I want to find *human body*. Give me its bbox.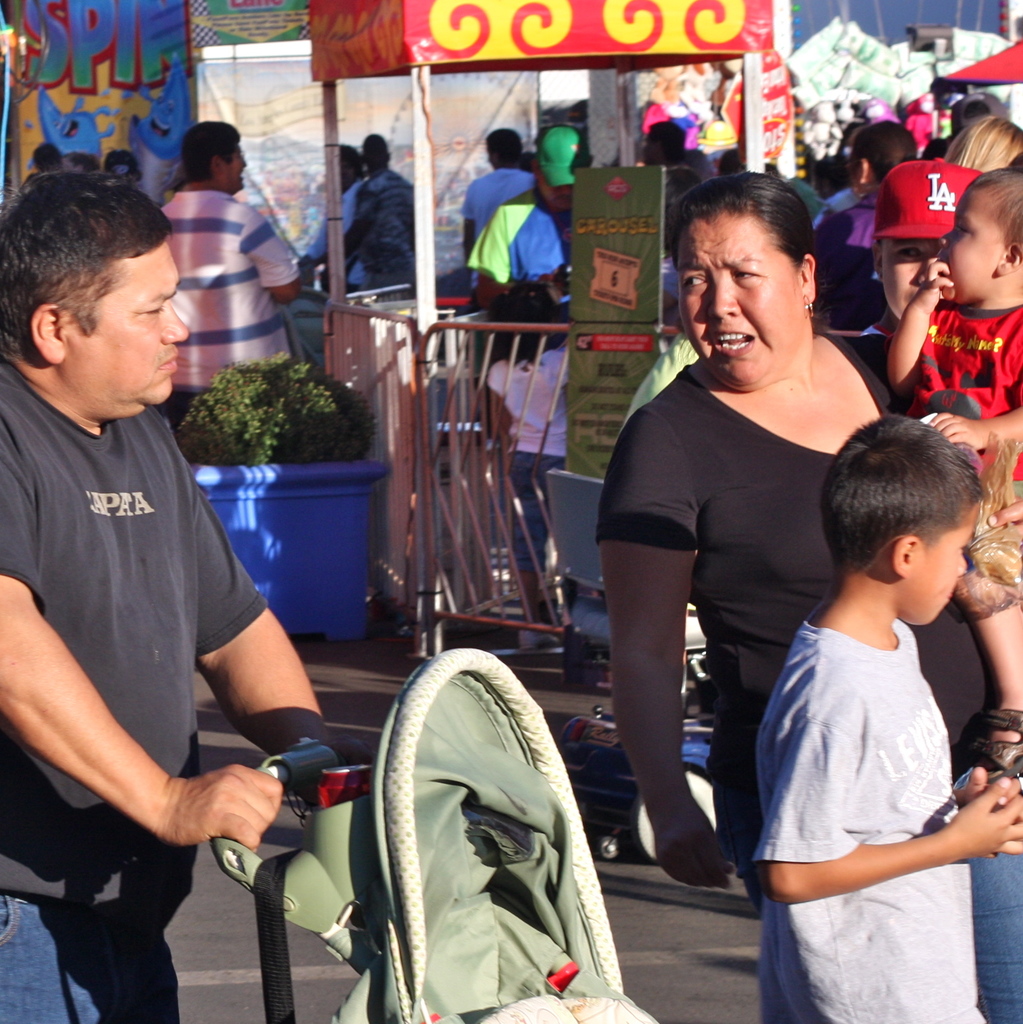
pyautogui.locateOnScreen(367, 164, 422, 262).
